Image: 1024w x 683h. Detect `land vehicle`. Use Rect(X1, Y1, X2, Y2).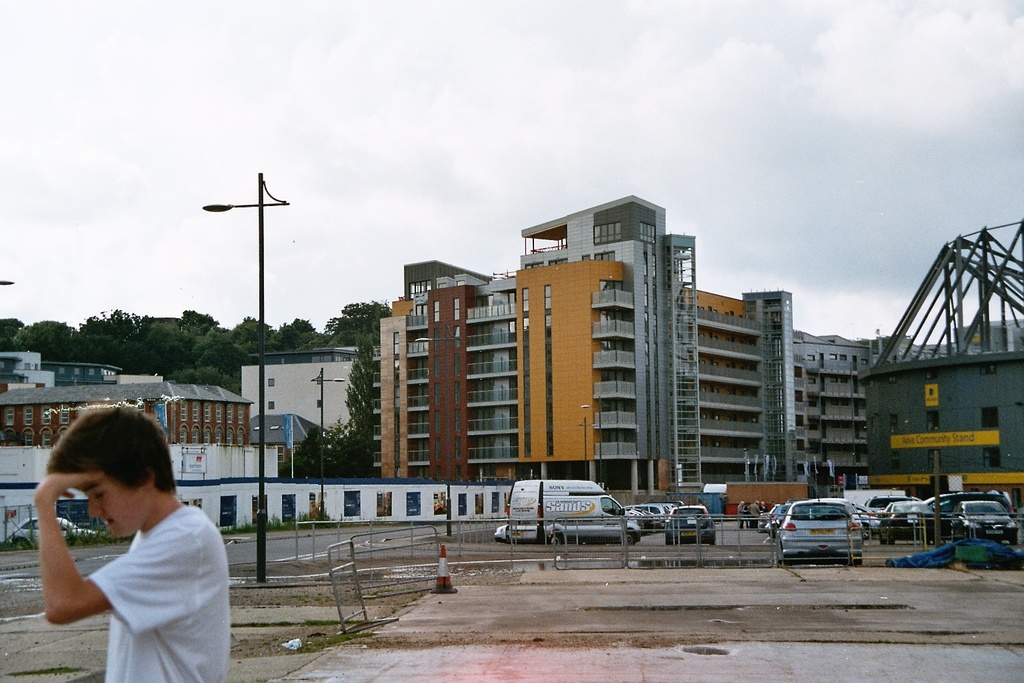
Rect(876, 499, 936, 542).
